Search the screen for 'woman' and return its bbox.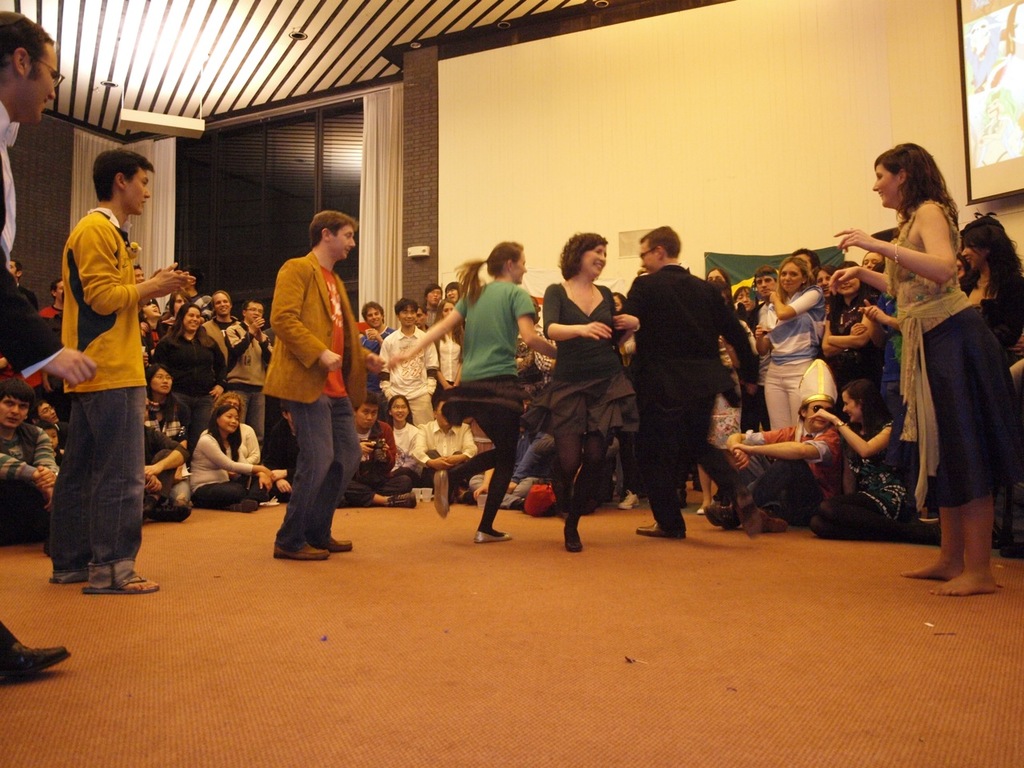
Found: rect(703, 266, 736, 294).
